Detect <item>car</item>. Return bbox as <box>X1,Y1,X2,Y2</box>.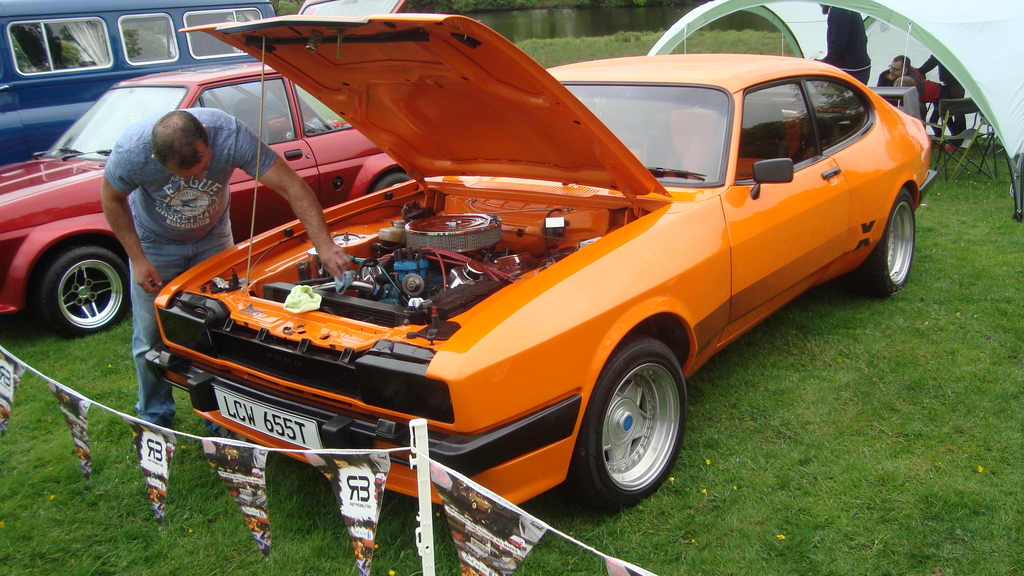
<box>141,13,943,523</box>.
